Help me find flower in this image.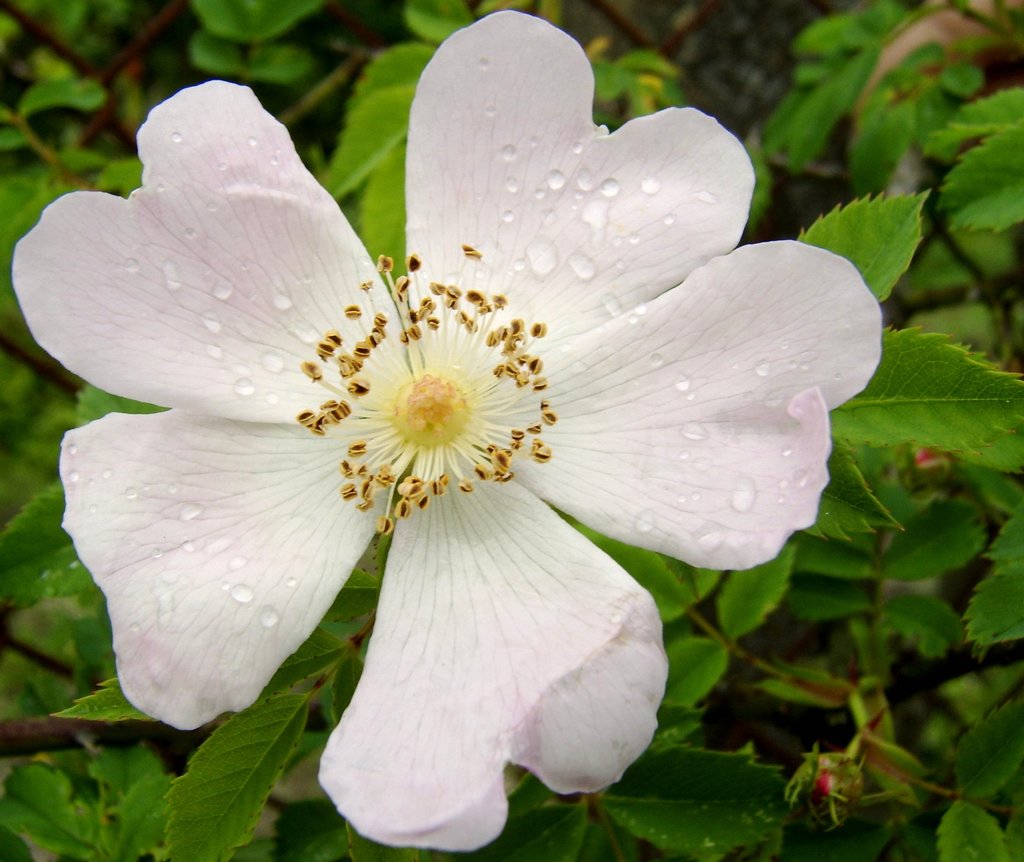
Found it: l=9, t=7, r=881, b=850.
